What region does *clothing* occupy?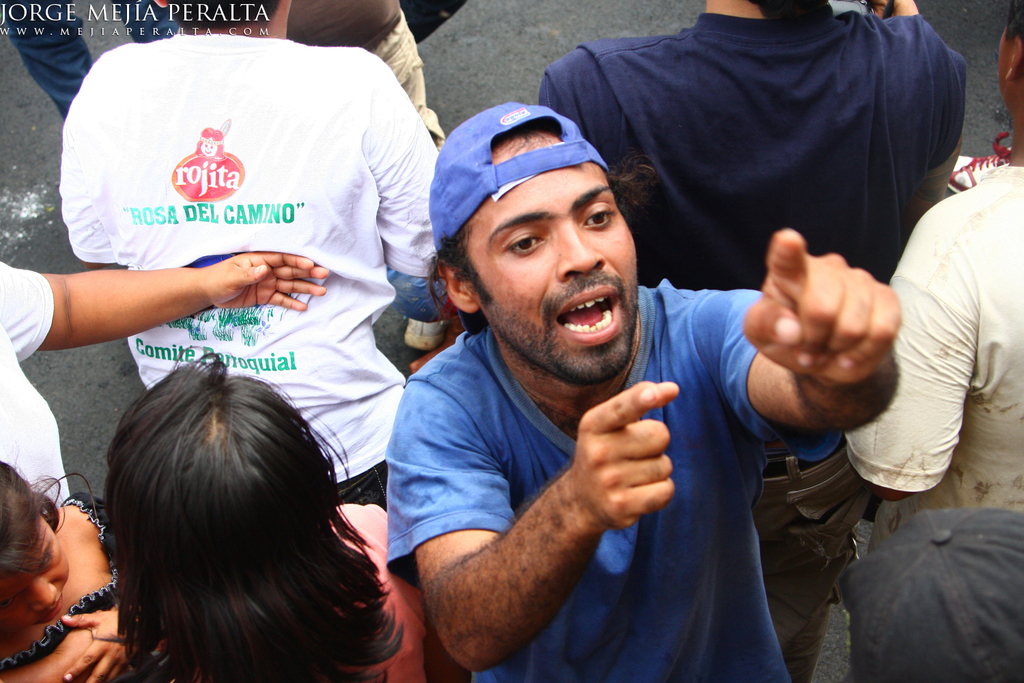
x1=384 y1=280 x2=844 y2=682.
